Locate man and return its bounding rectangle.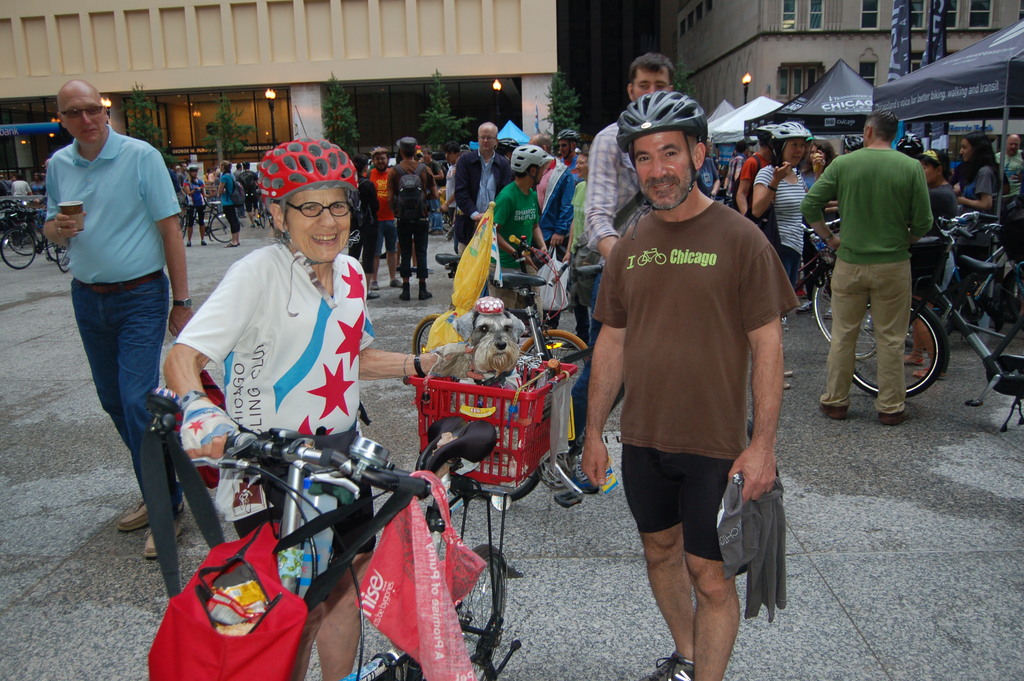
{"x1": 236, "y1": 166, "x2": 240, "y2": 171}.
